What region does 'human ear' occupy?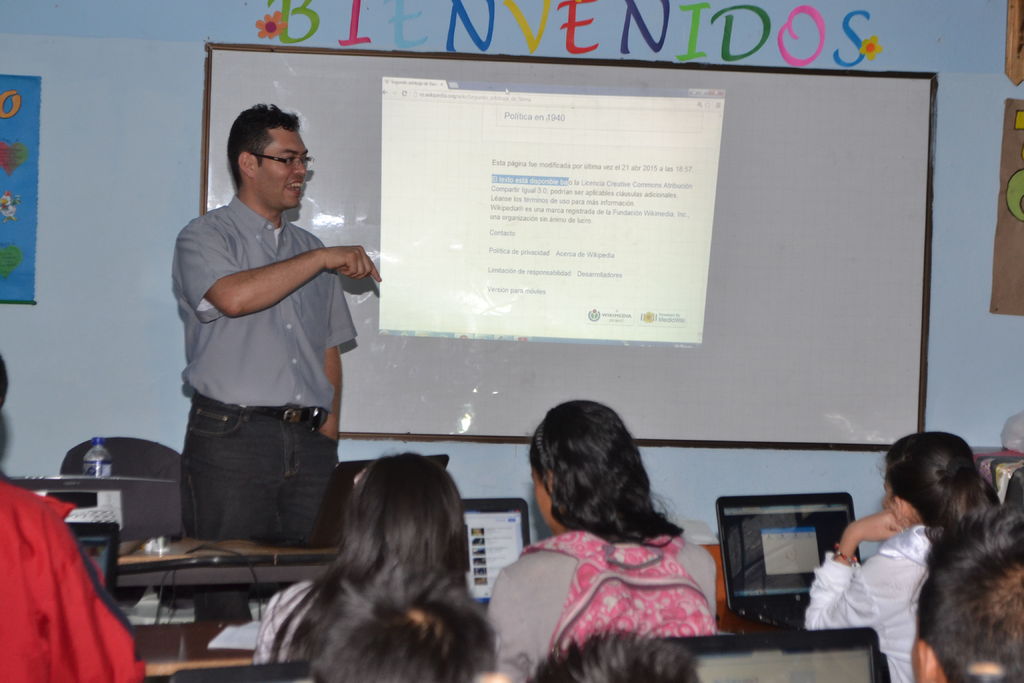
bbox=[239, 151, 253, 177].
